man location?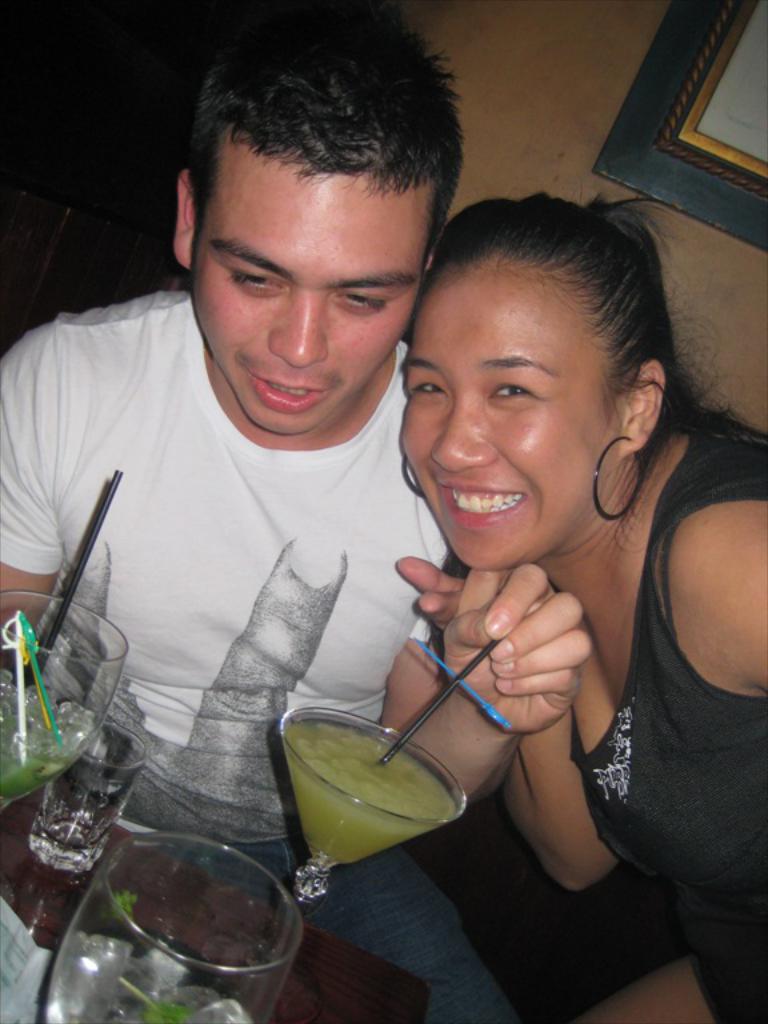
<bbox>25, 49, 561, 959</bbox>
